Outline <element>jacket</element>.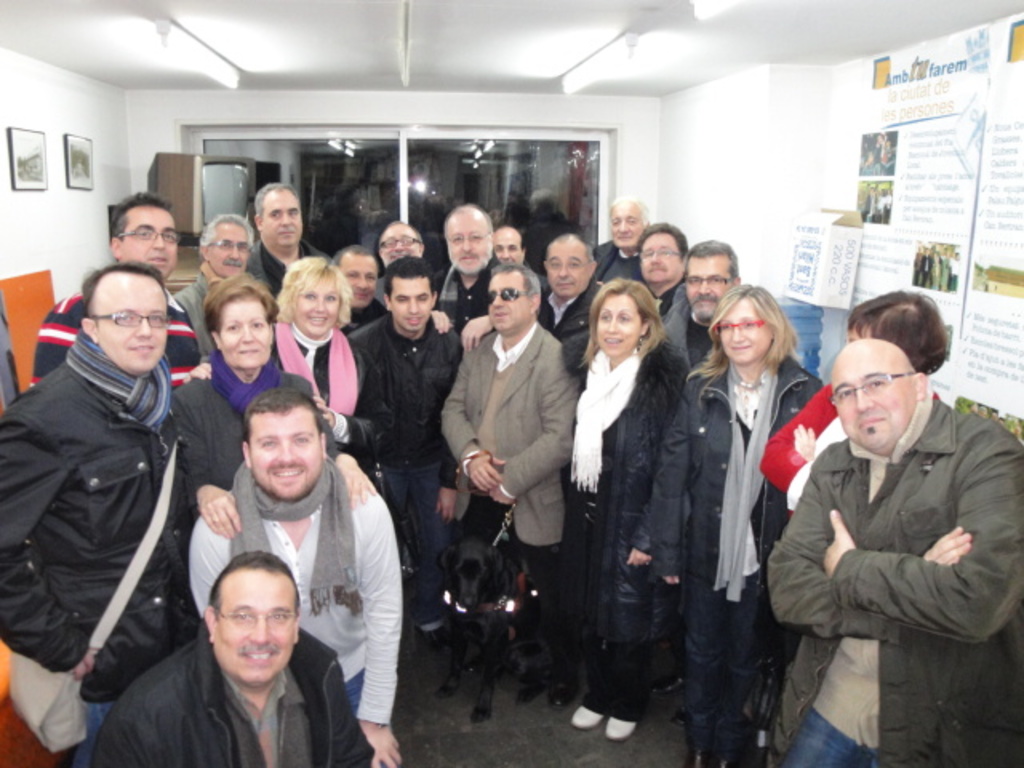
Outline: x1=648 y1=355 x2=827 y2=678.
